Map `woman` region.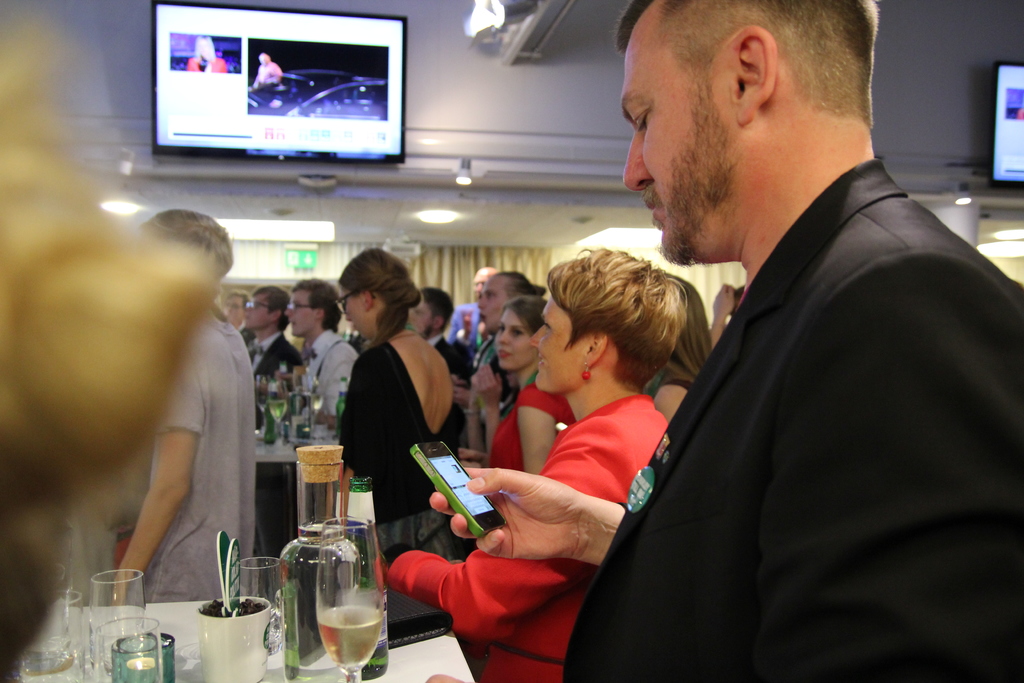
Mapped to 333/249/465/629.
